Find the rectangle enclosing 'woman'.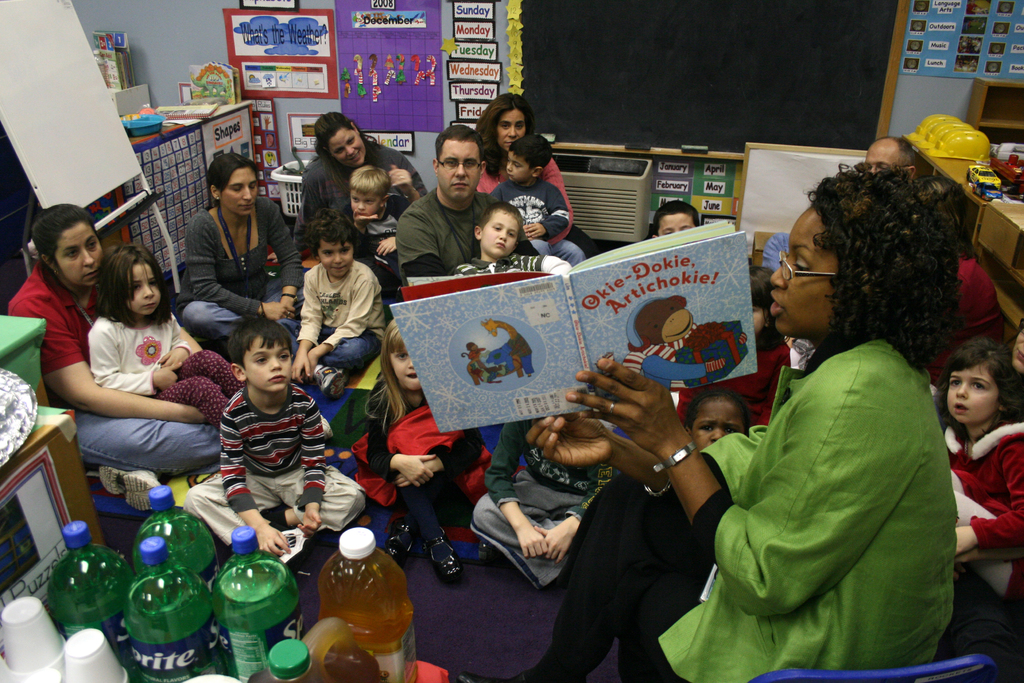
472 92 588 265.
